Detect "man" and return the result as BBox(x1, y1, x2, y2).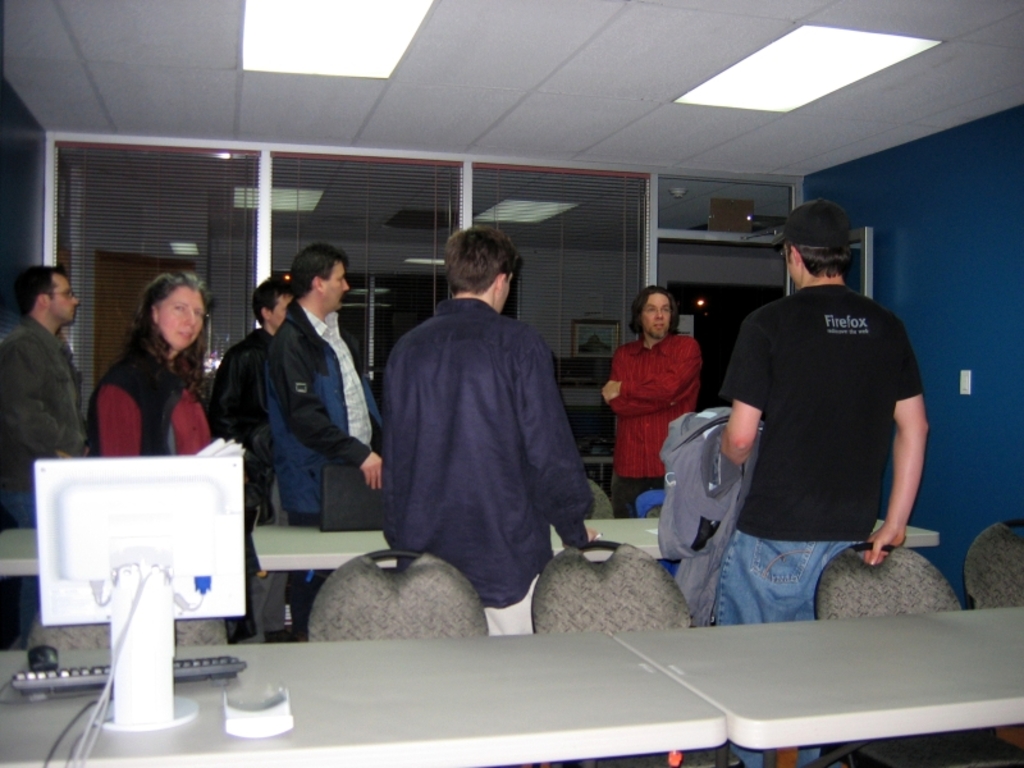
BBox(265, 242, 372, 641).
